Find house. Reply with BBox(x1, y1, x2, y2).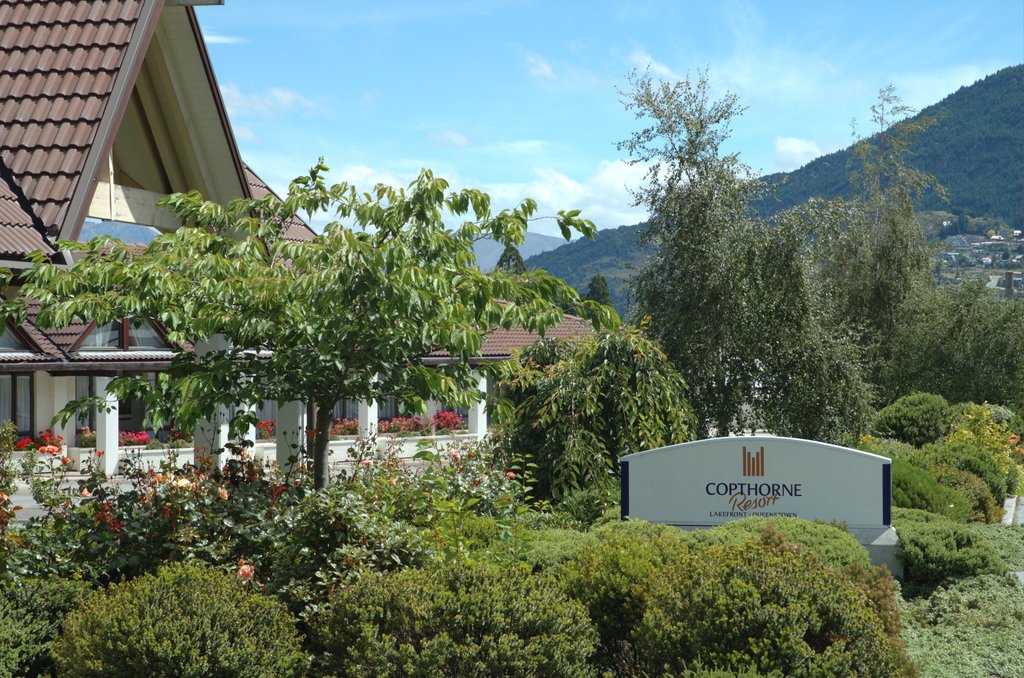
BBox(0, 0, 611, 531).
